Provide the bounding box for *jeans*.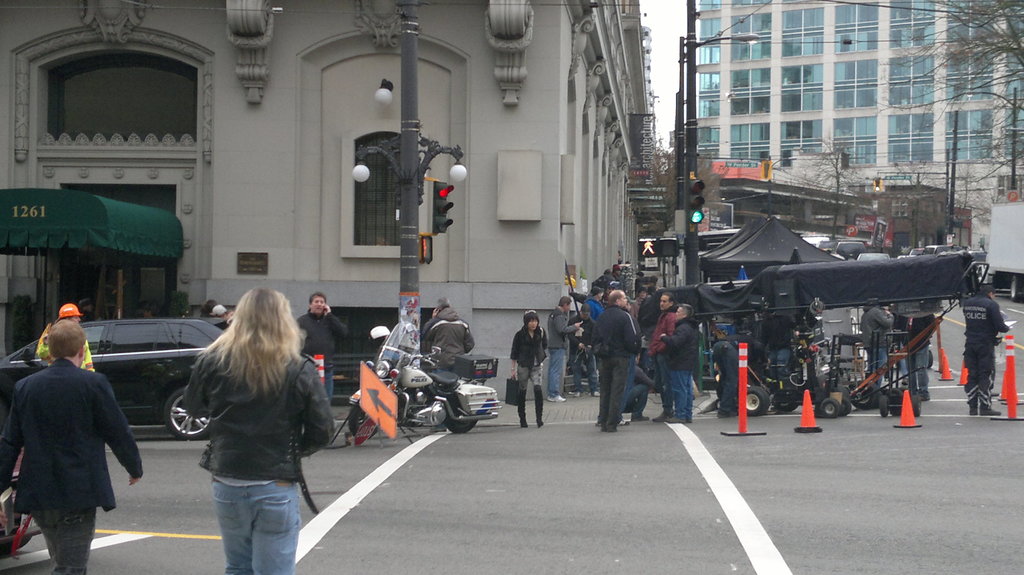
(x1=194, y1=445, x2=306, y2=574).
